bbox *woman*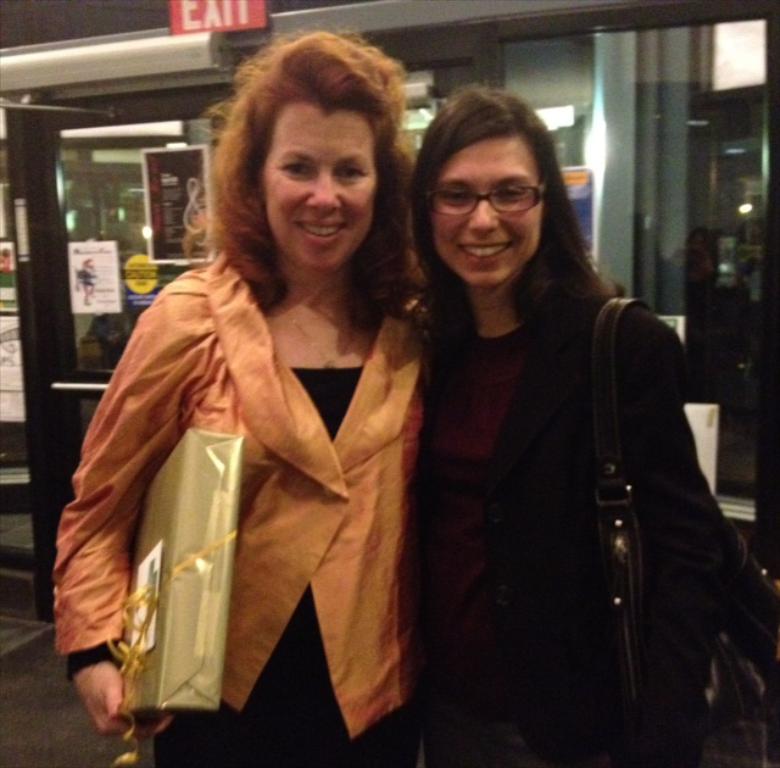
locate(403, 85, 779, 767)
